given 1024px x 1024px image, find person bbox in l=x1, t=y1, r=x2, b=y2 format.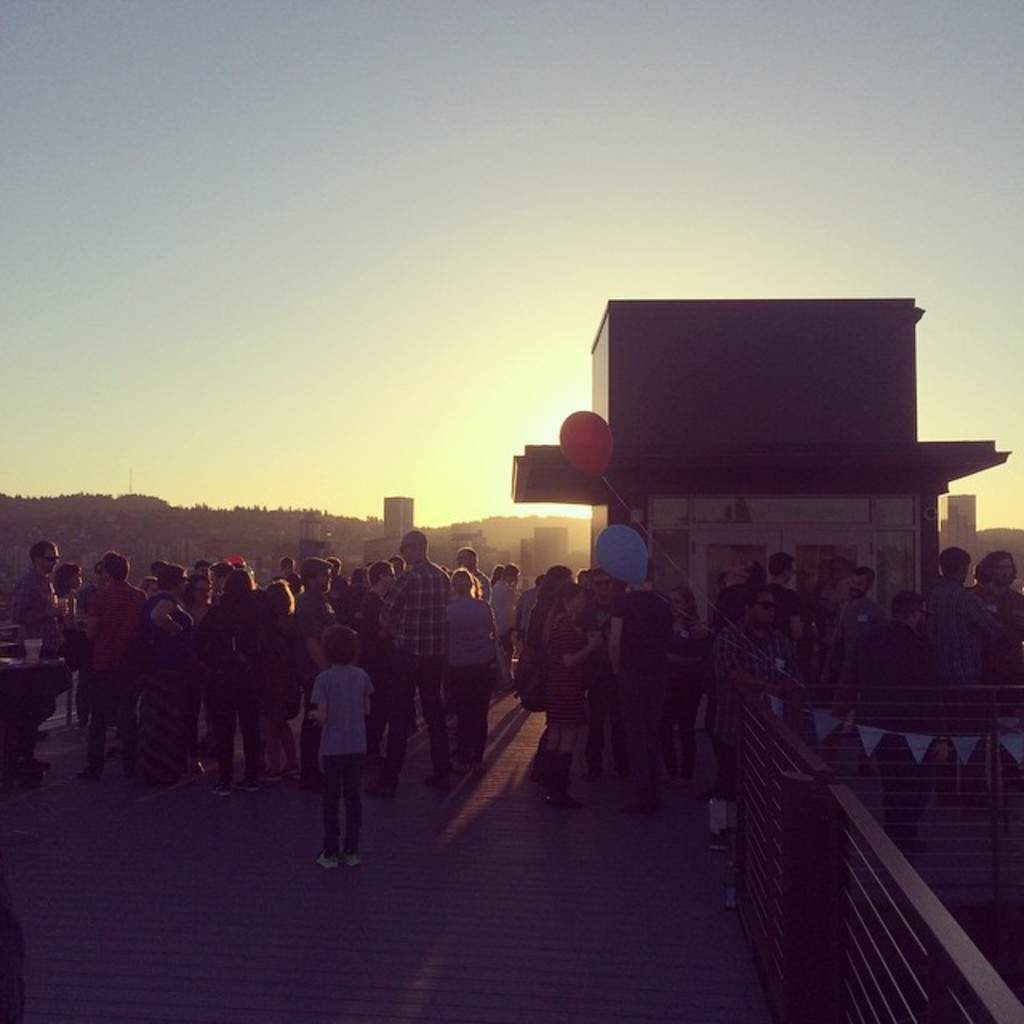
l=307, t=624, r=370, b=866.
